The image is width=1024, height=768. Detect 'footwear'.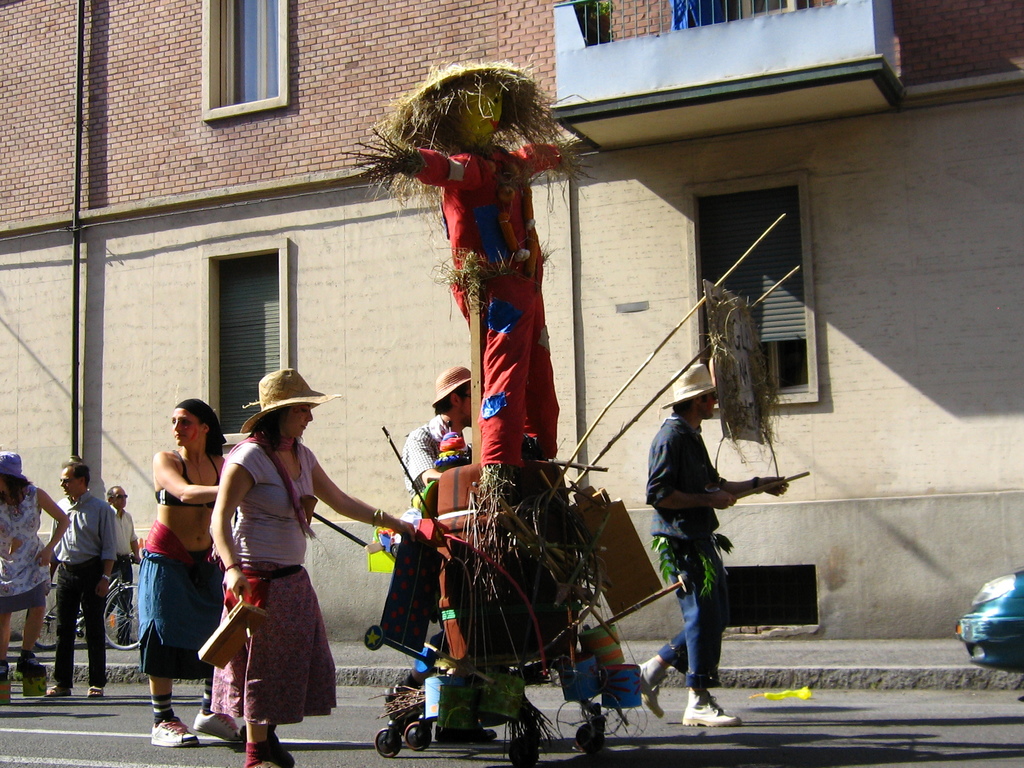
Detection: box(678, 693, 747, 728).
